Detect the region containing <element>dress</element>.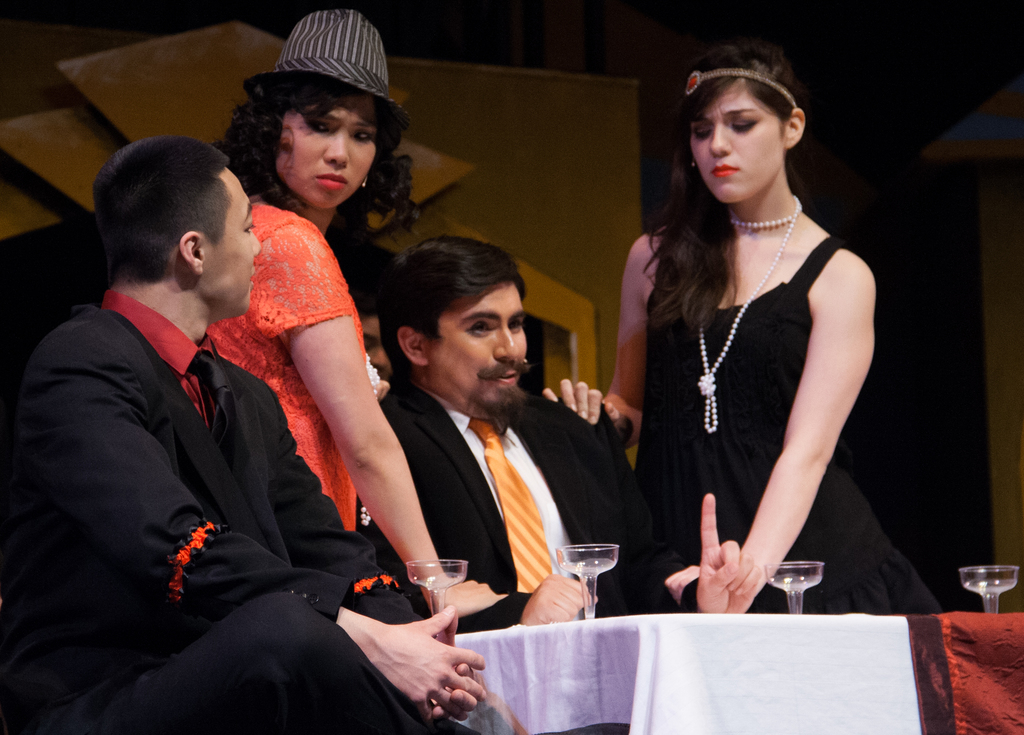
x1=622, y1=240, x2=950, y2=640.
